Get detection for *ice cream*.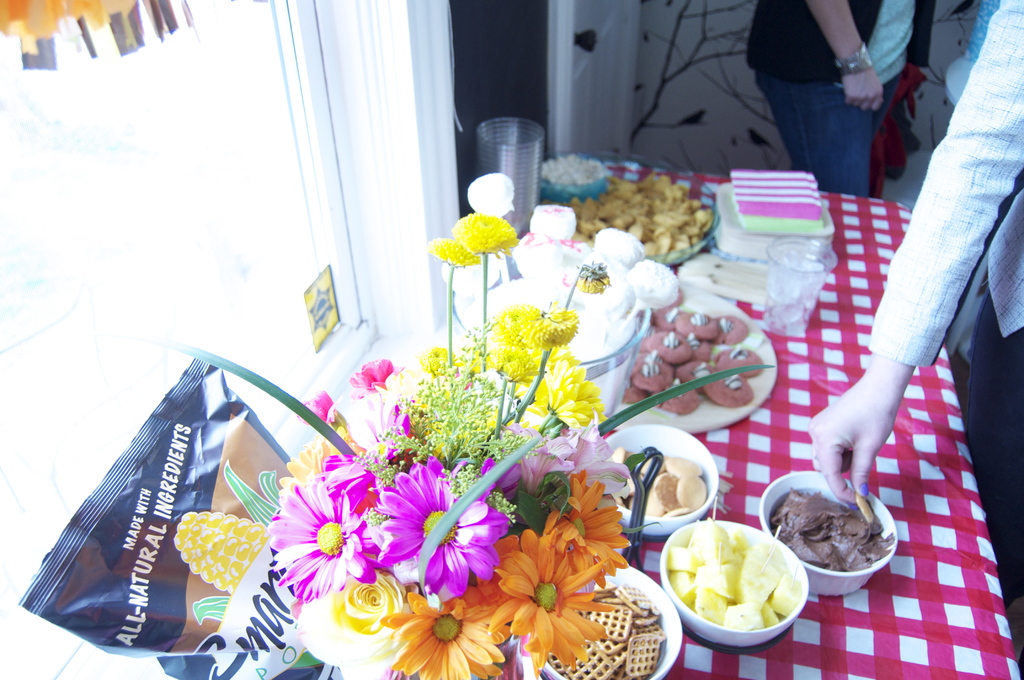
Detection: [769, 492, 900, 572].
